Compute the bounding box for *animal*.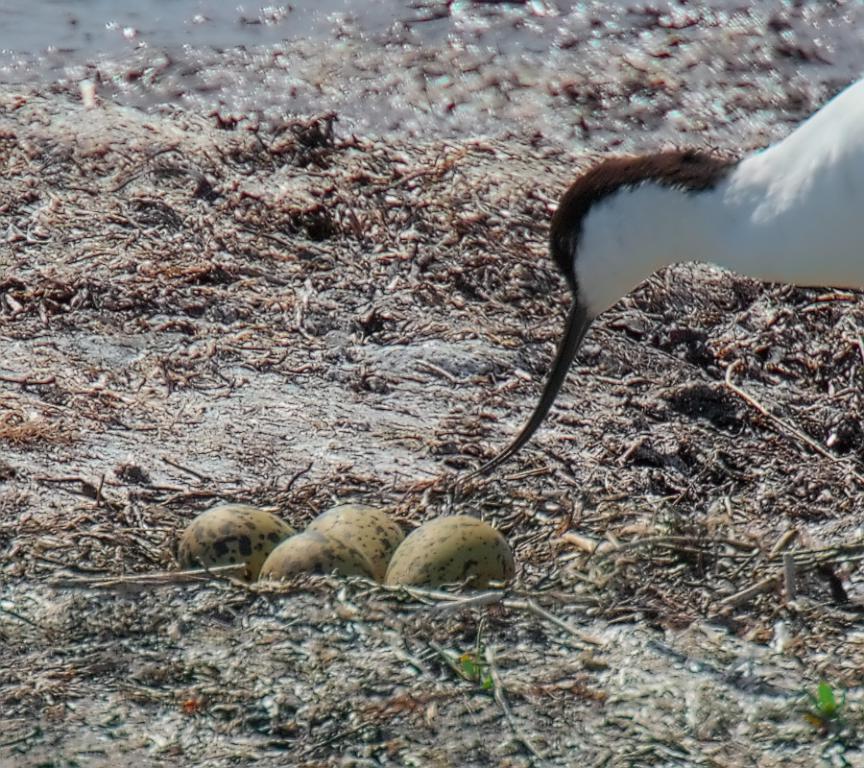
x1=460, y1=80, x2=863, y2=479.
